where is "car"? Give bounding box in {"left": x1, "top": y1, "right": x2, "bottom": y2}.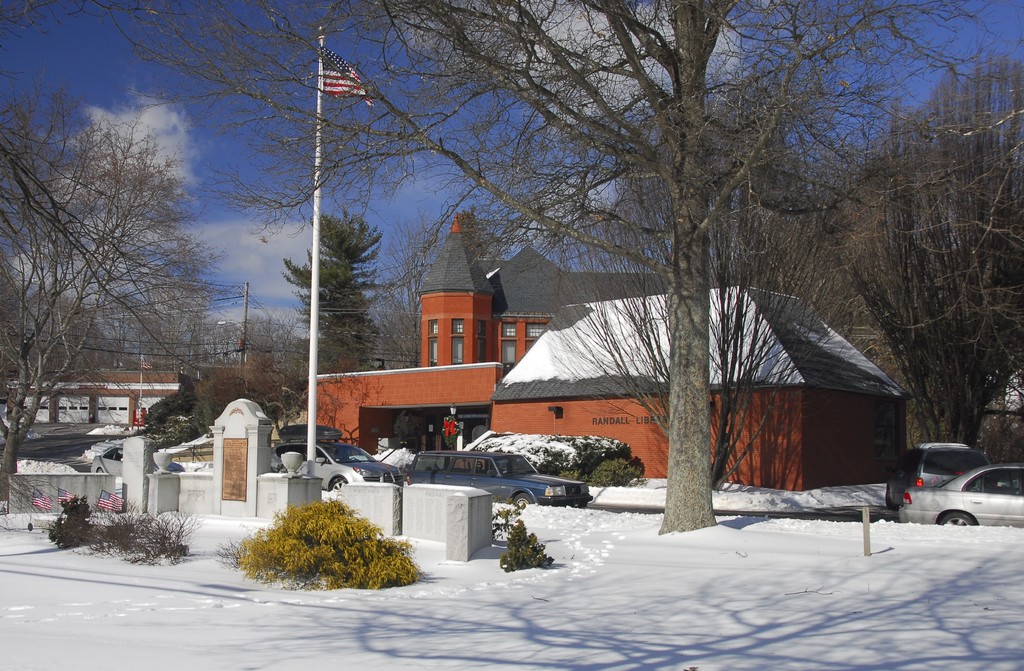
{"left": 91, "top": 444, "right": 184, "bottom": 473}.
